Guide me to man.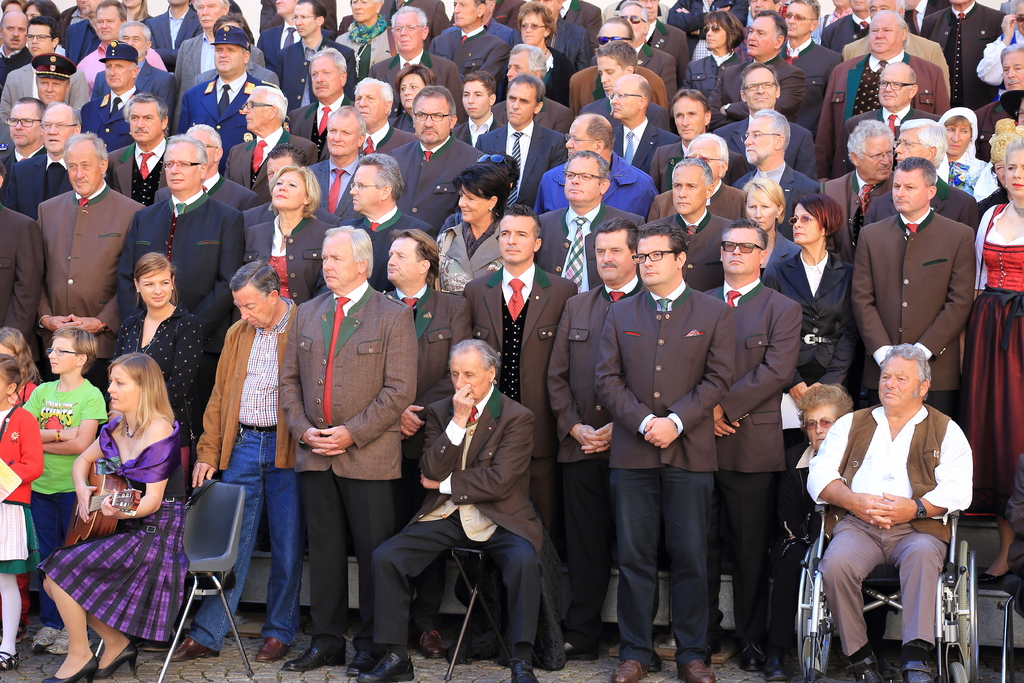
Guidance: (x1=607, y1=218, x2=737, y2=682).
